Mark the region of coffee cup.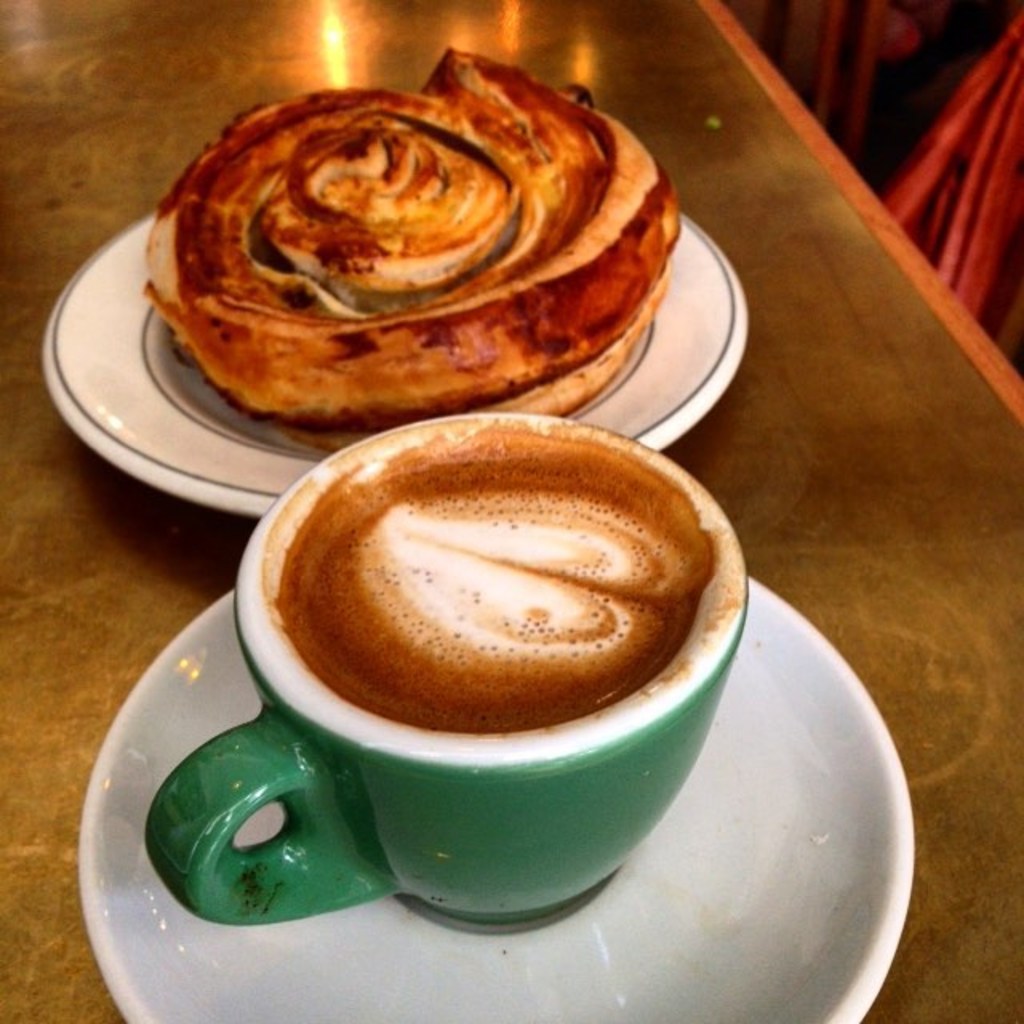
Region: region(138, 411, 747, 926).
